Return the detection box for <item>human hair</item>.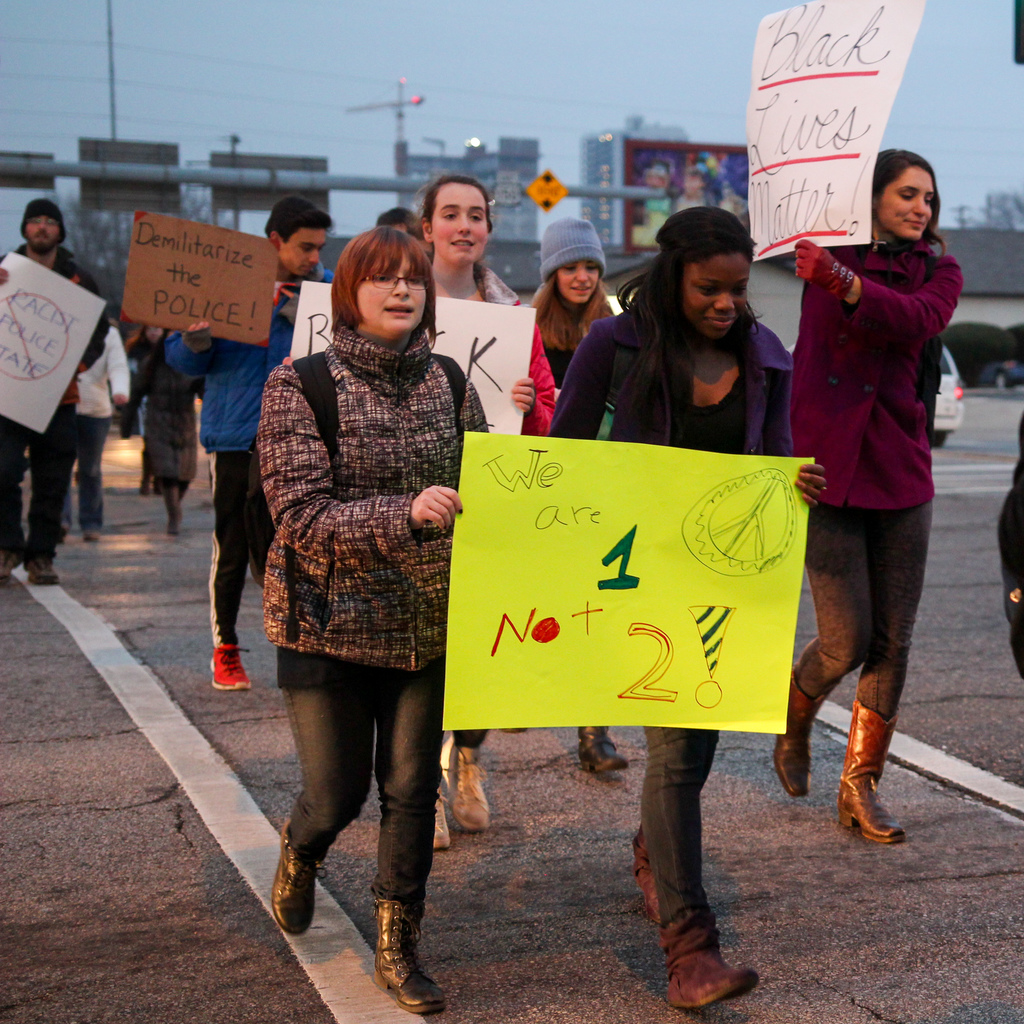
pyautogui.locateOnScreen(326, 216, 436, 342).
